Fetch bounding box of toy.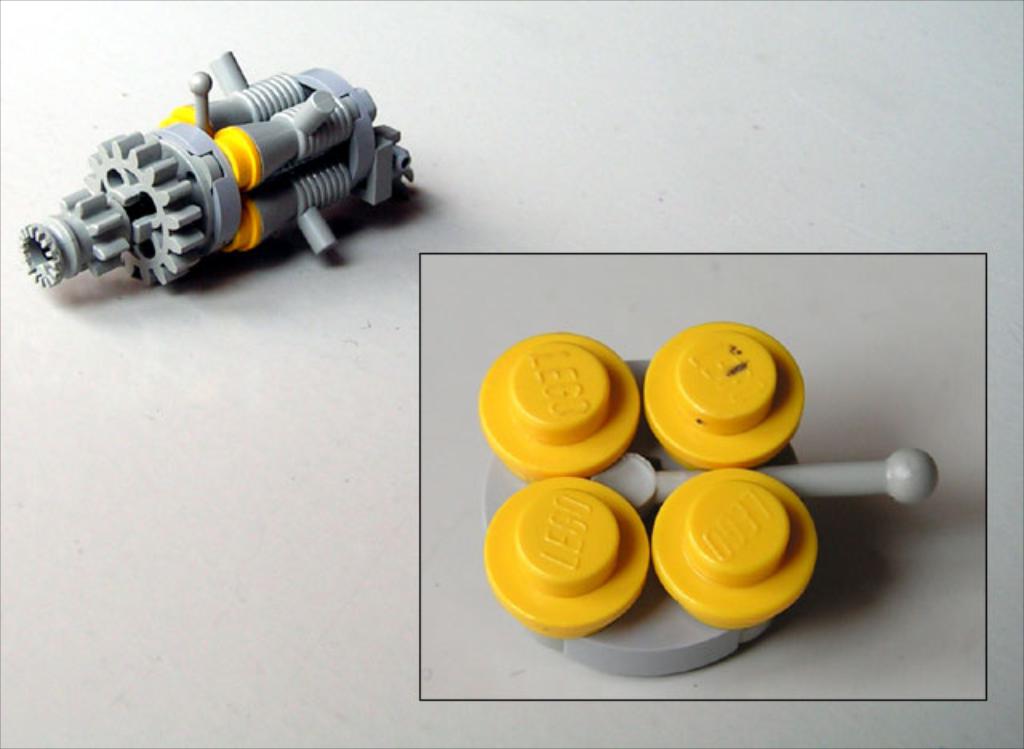
Bbox: crop(0, 48, 429, 264).
